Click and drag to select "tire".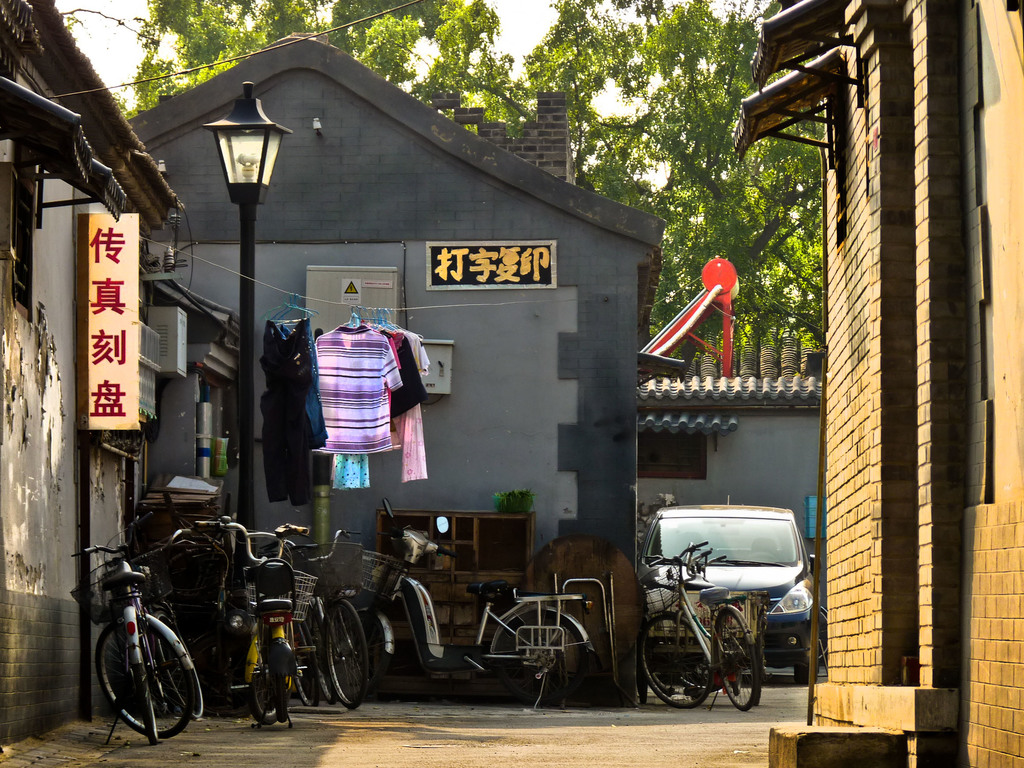
Selection: 182:634:250:717.
